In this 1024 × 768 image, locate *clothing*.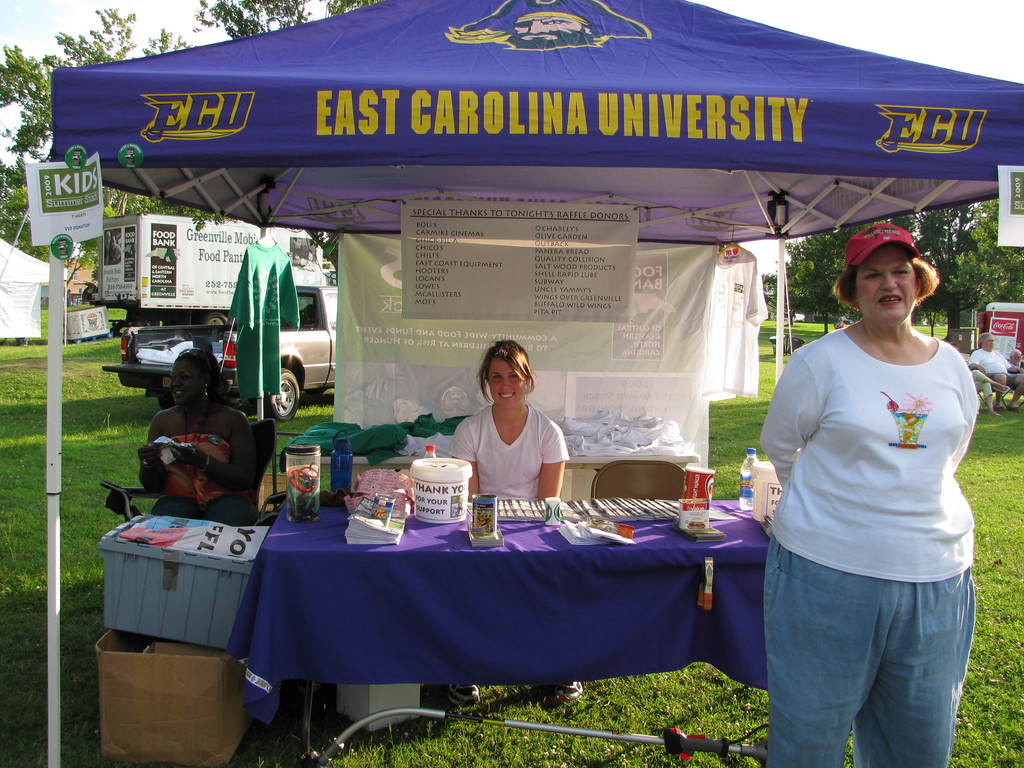
Bounding box: select_region(990, 373, 1021, 384).
